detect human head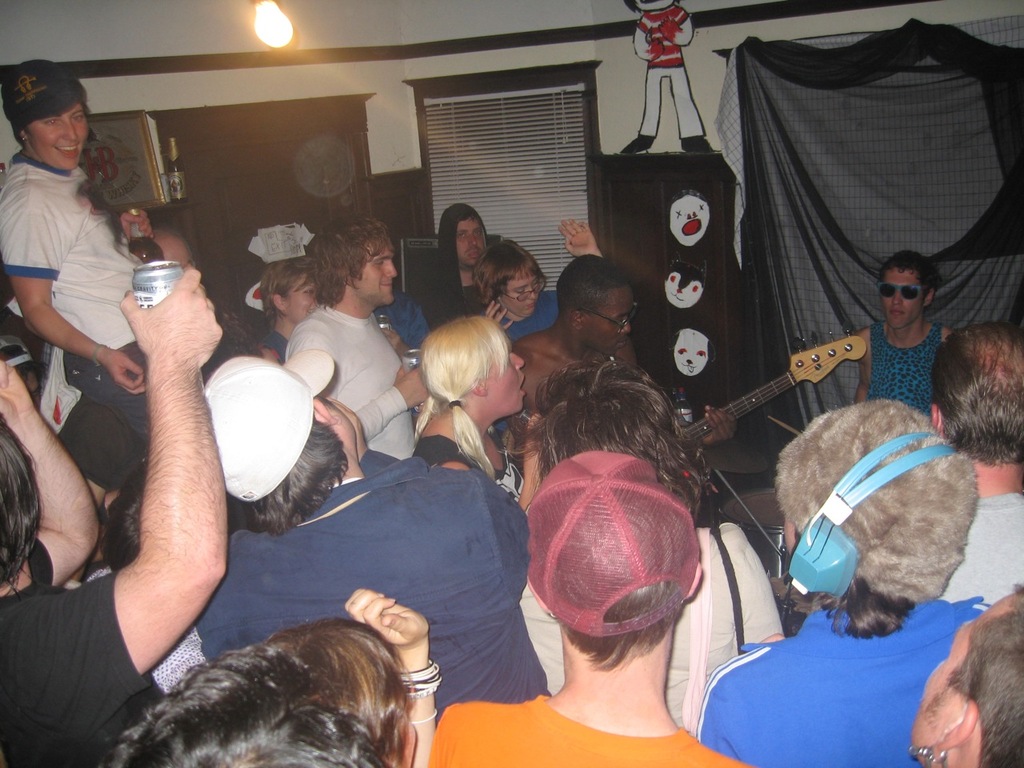
<region>307, 217, 397, 309</region>
